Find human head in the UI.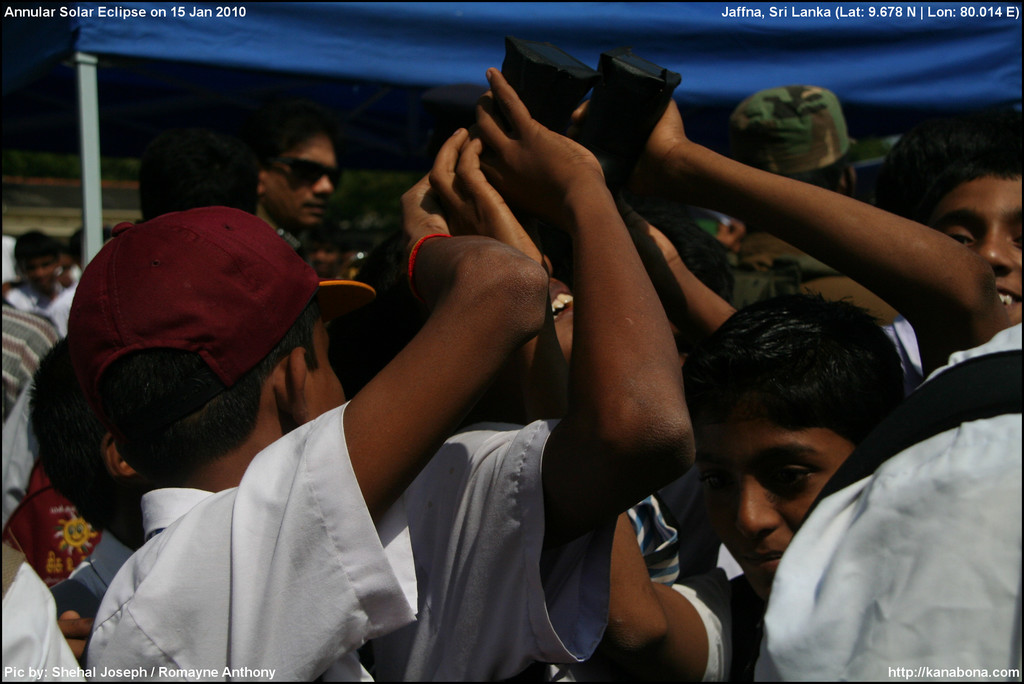
UI element at box(248, 97, 332, 228).
